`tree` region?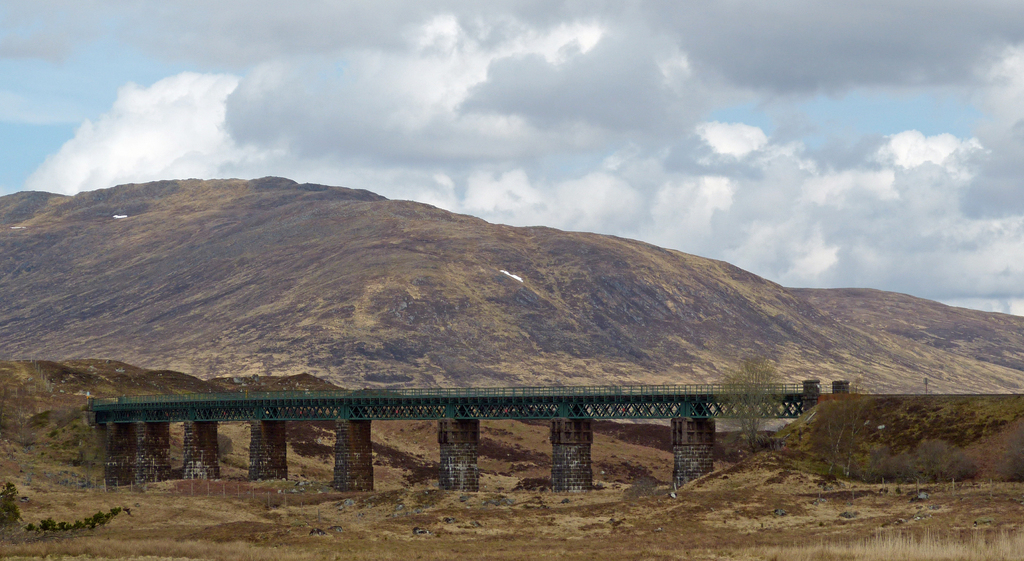
<region>721, 349, 786, 453</region>
